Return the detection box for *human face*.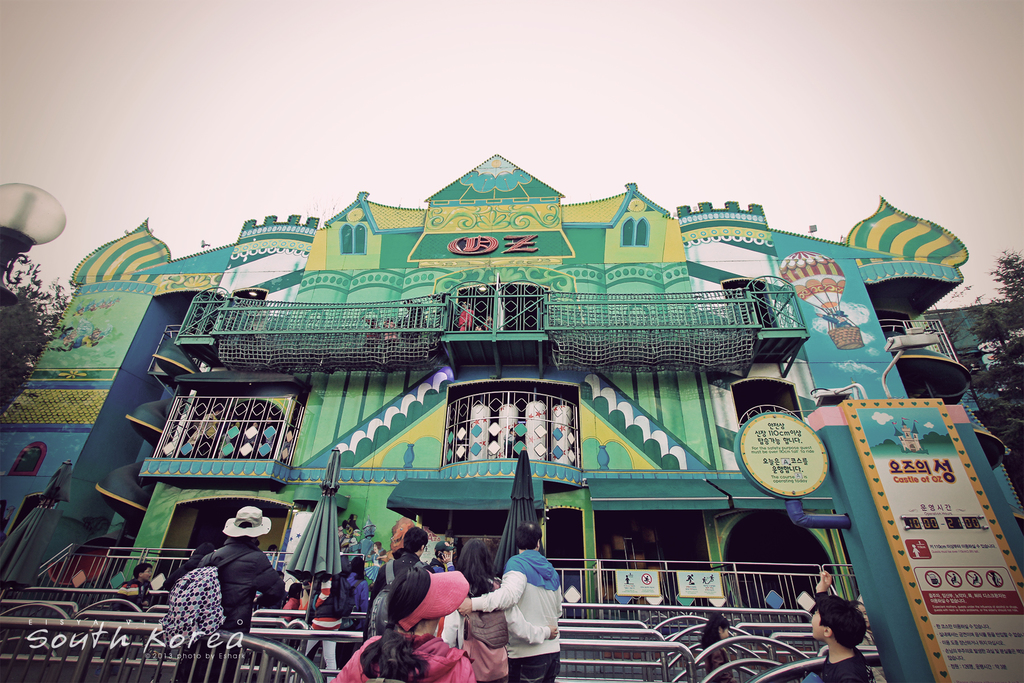
<bbox>444, 551, 452, 562</bbox>.
